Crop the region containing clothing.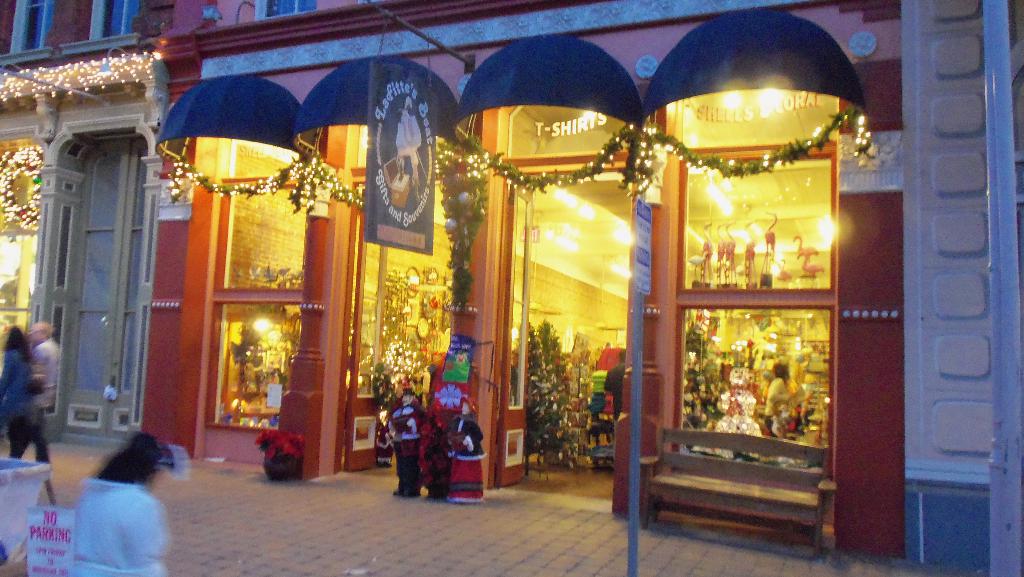
Crop region: crop(33, 445, 166, 563).
